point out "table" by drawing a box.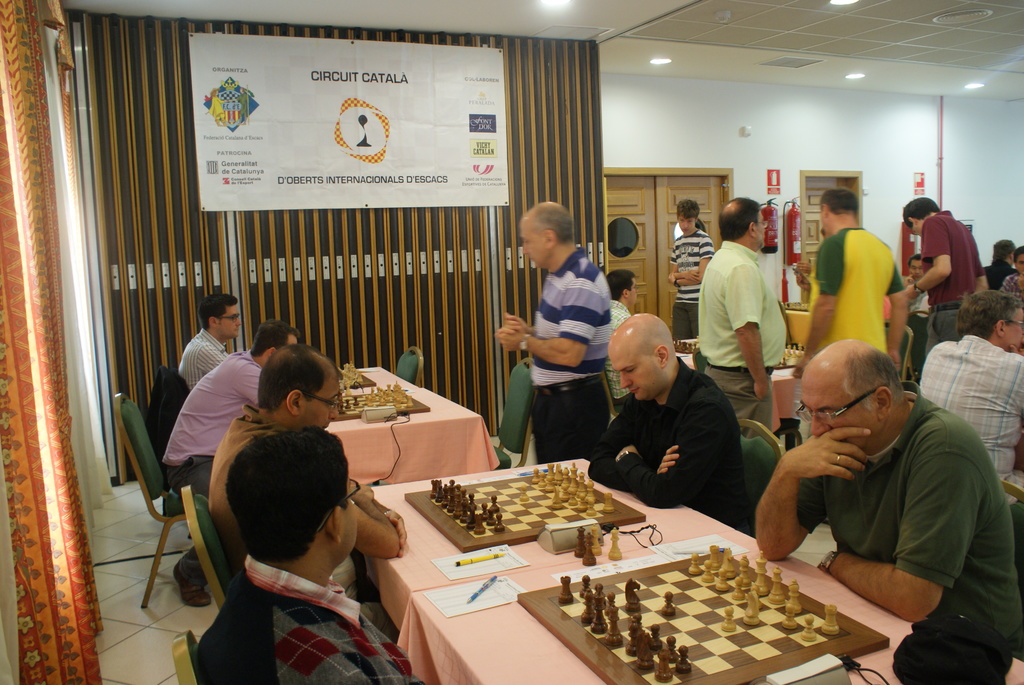
box(322, 365, 497, 483).
